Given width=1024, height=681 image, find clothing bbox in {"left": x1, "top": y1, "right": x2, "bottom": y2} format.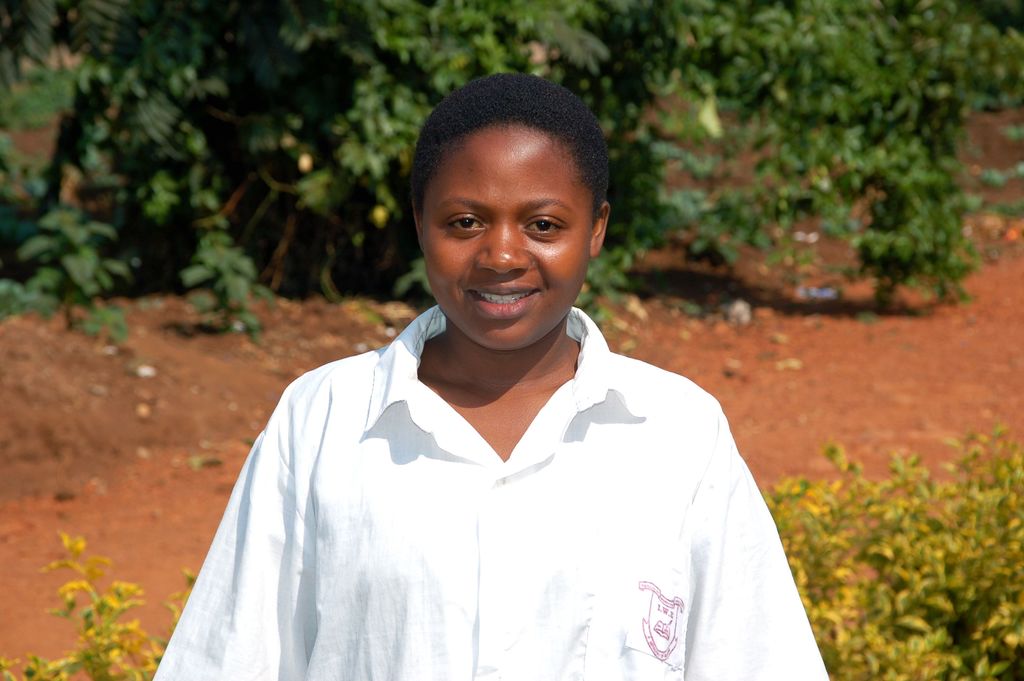
{"left": 153, "top": 308, "right": 829, "bottom": 680}.
